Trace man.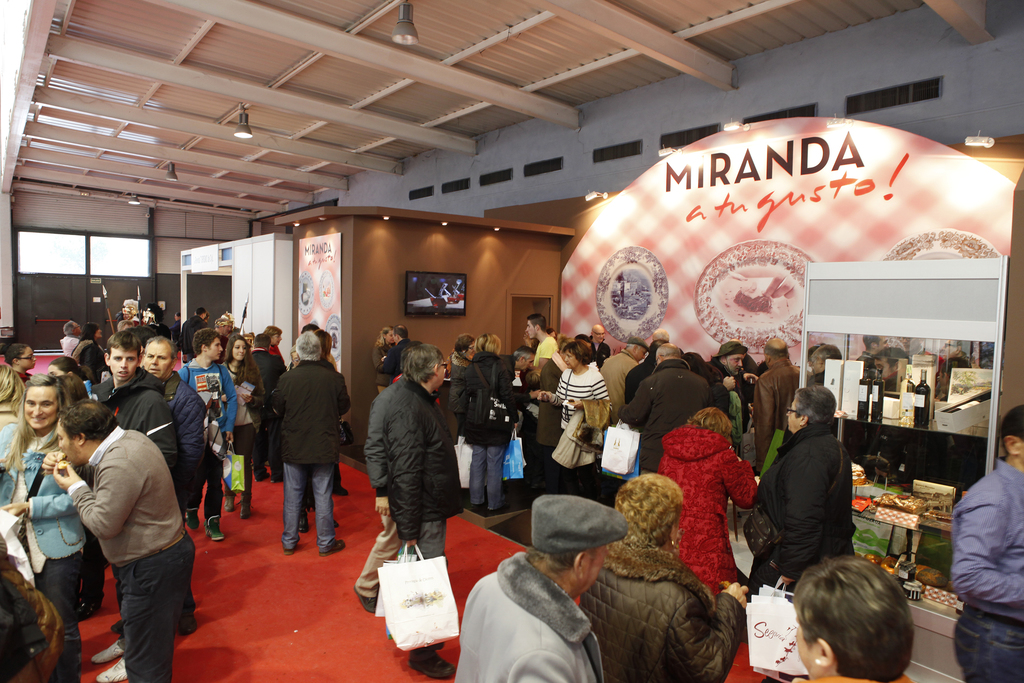
Traced to crop(950, 403, 1023, 682).
